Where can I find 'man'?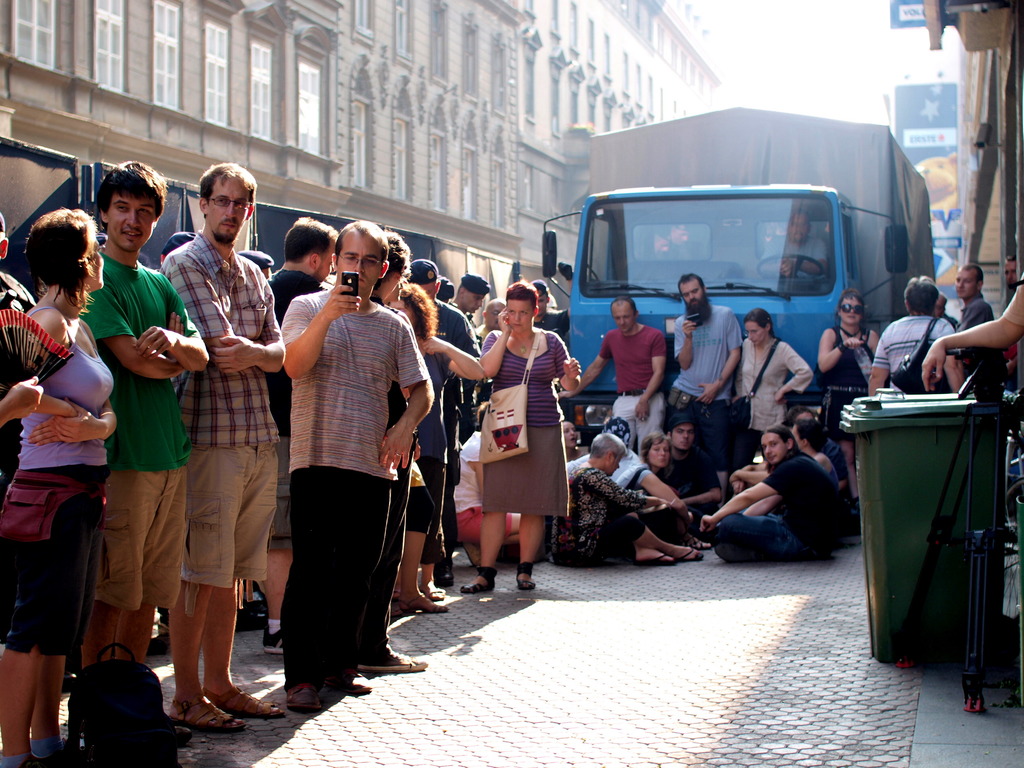
You can find it at detection(70, 160, 212, 737).
